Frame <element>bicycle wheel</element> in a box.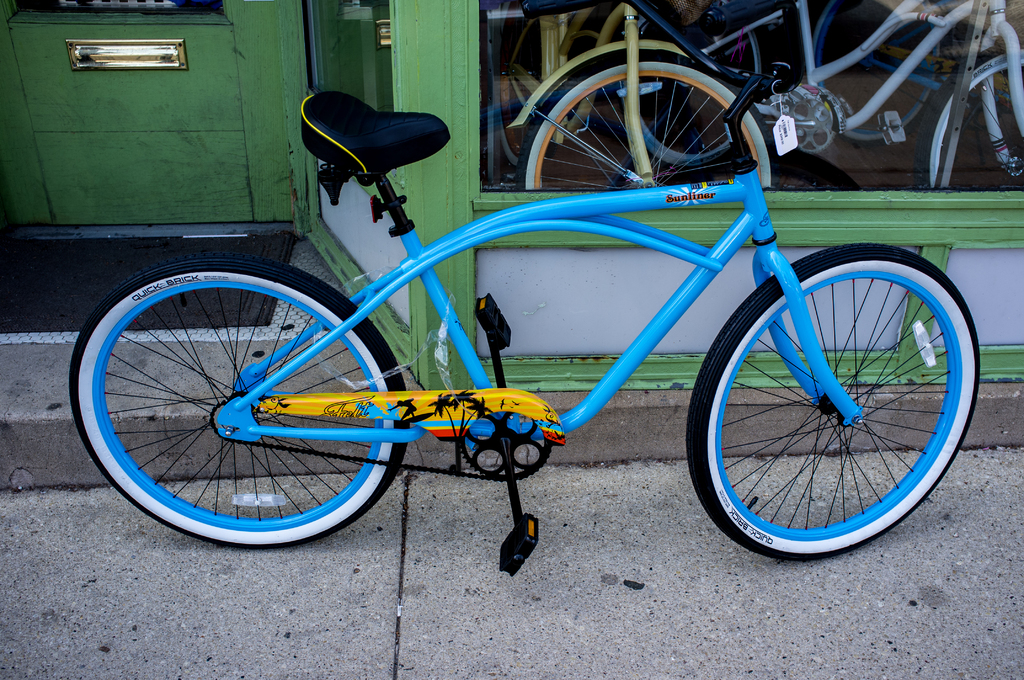
913 36 1023 189.
